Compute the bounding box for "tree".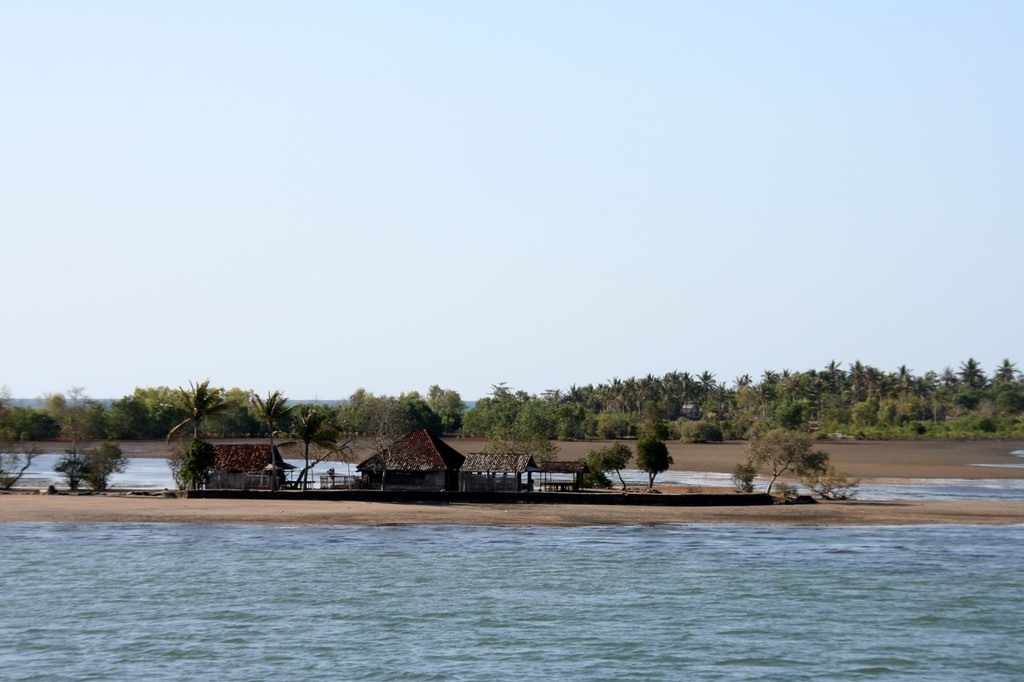
(left=366, top=393, right=404, bottom=498).
